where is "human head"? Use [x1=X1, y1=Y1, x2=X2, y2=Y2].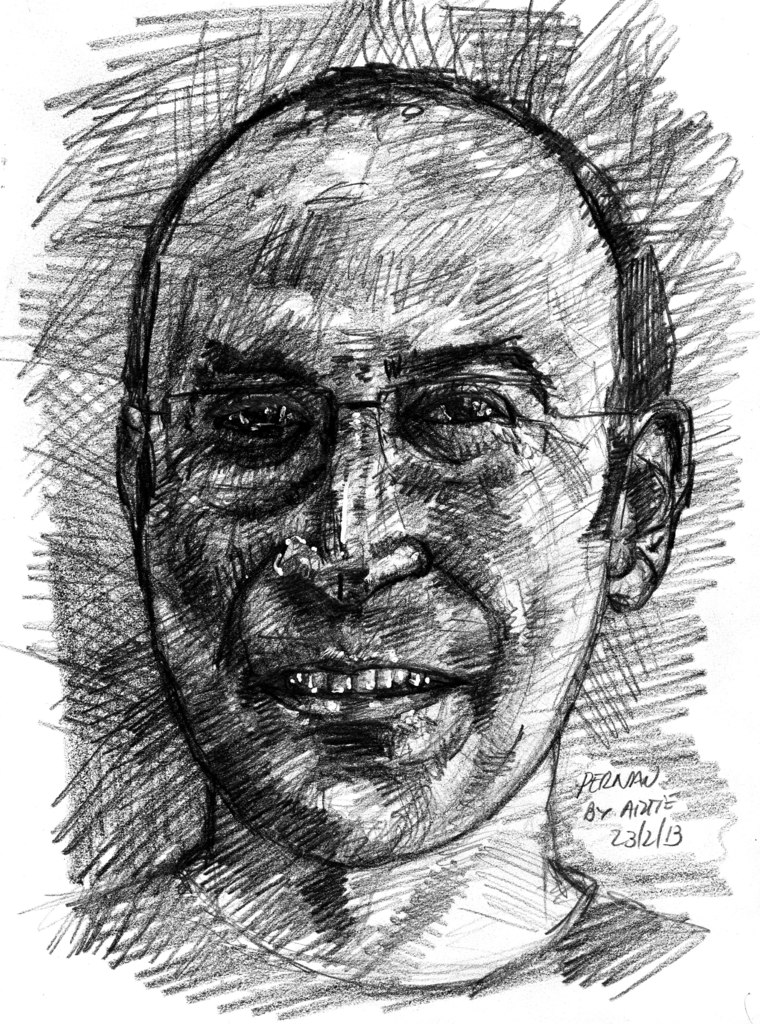
[x1=115, y1=60, x2=697, y2=863].
